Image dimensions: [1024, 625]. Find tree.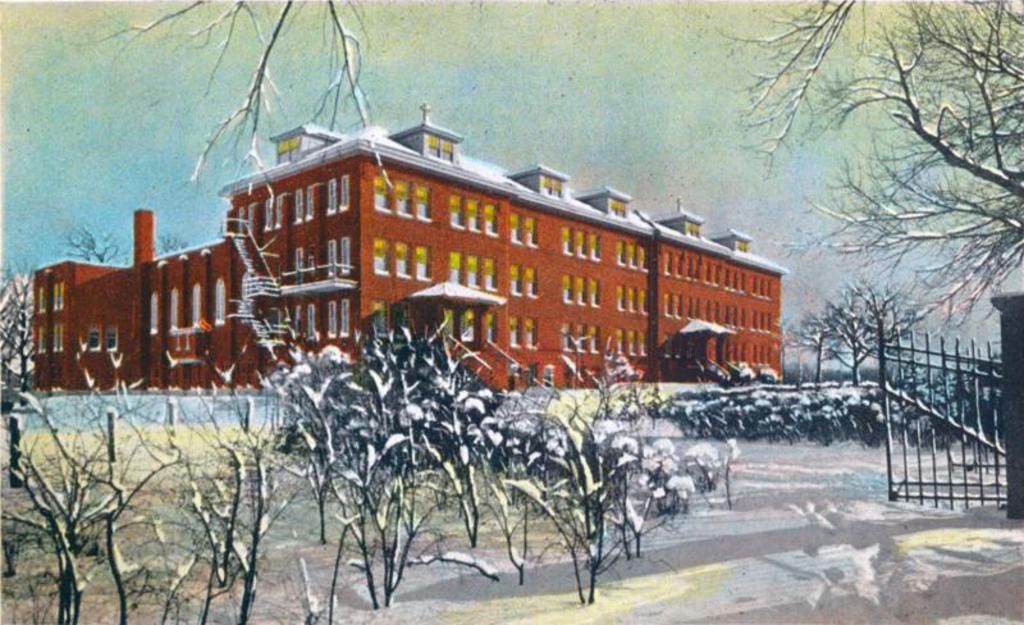
201,338,392,613.
